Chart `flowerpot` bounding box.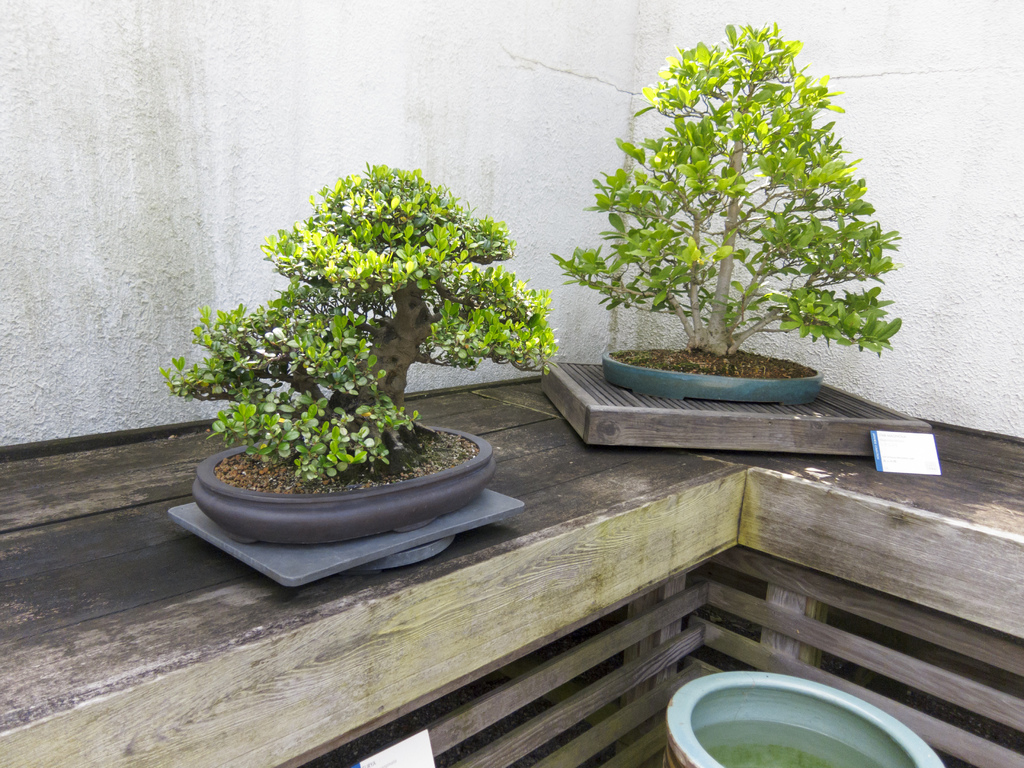
Charted: [left=192, top=427, right=495, bottom=547].
